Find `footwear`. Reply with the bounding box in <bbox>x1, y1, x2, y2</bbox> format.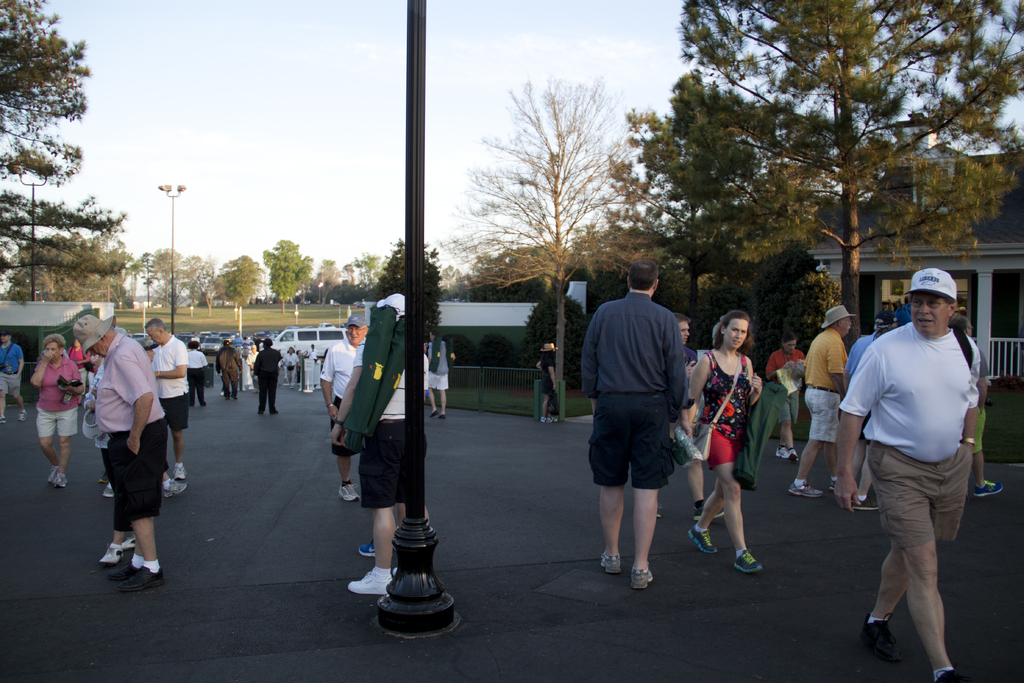
<bbox>538, 418, 550, 424</bbox>.
